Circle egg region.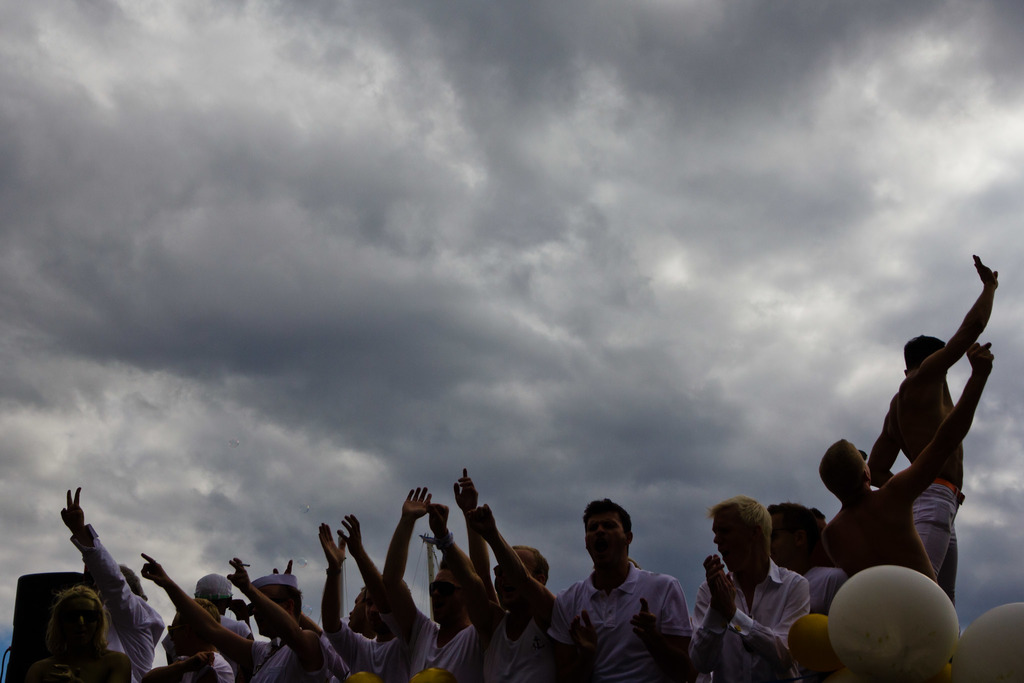
Region: bbox(954, 601, 1023, 680).
